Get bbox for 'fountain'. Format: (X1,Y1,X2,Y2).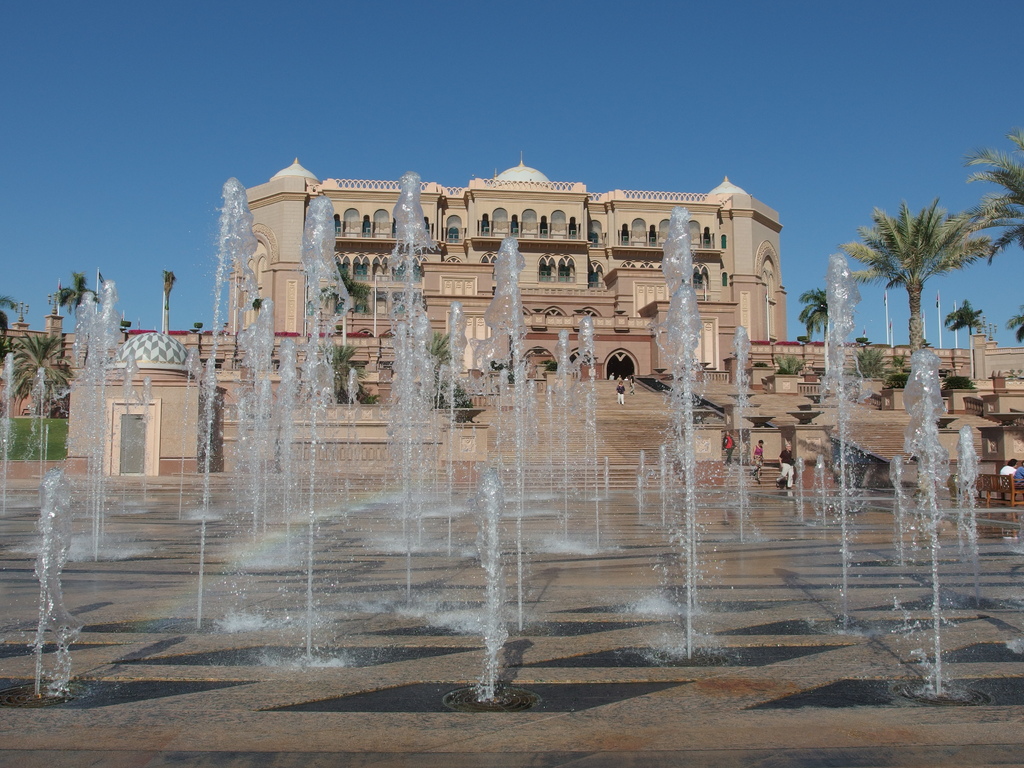
(5,410,86,689).
